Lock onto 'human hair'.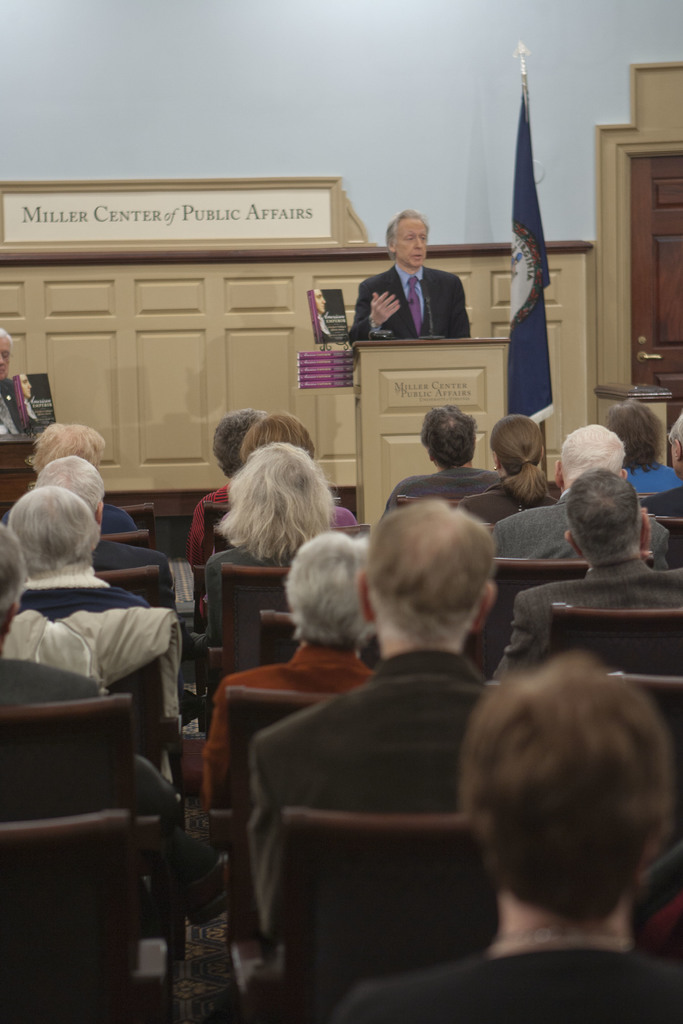
Locked: select_region(239, 412, 317, 459).
